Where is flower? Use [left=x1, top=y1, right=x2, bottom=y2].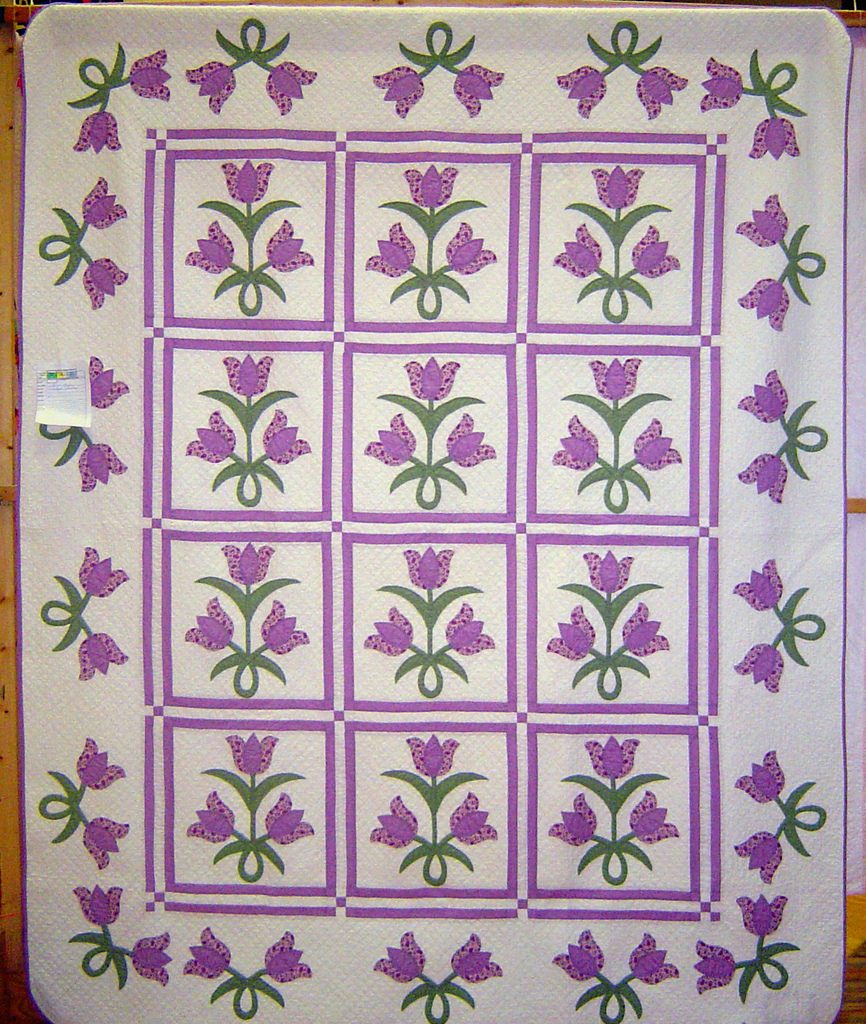
[left=363, top=414, right=415, bottom=463].
